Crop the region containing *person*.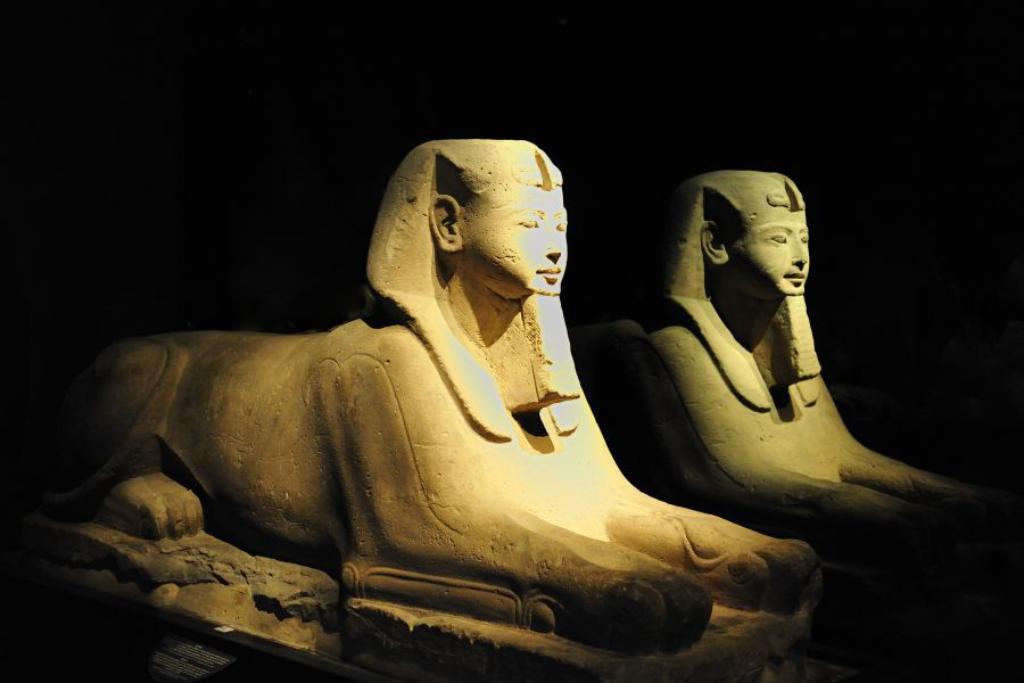
Crop region: <bbox>643, 158, 941, 574</bbox>.
